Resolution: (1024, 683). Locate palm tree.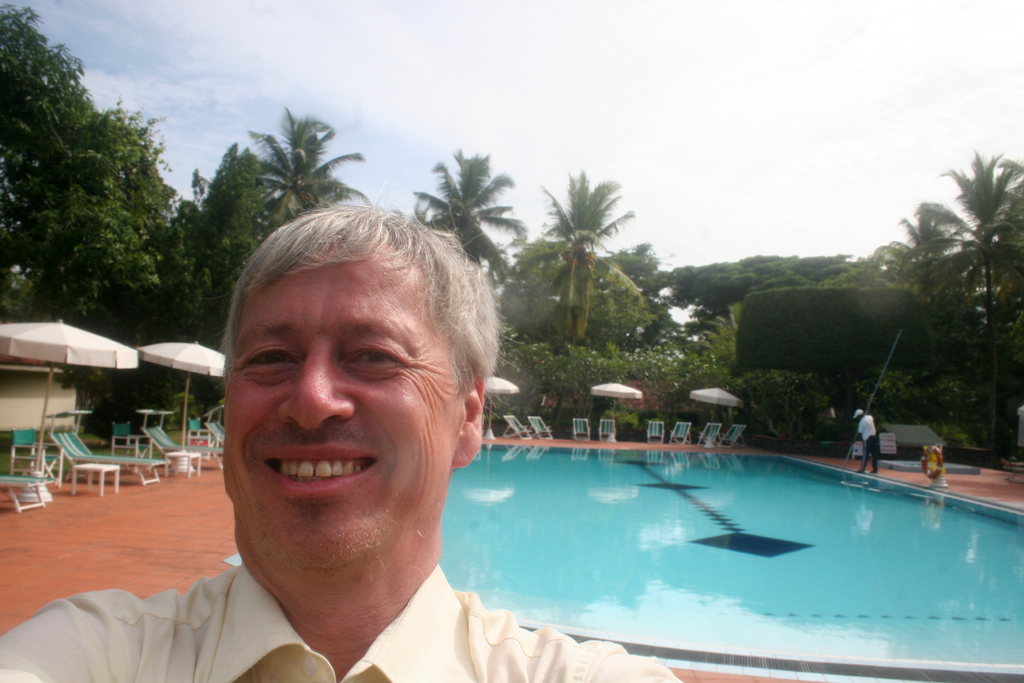
bbox(253, 109, 362, 231).
